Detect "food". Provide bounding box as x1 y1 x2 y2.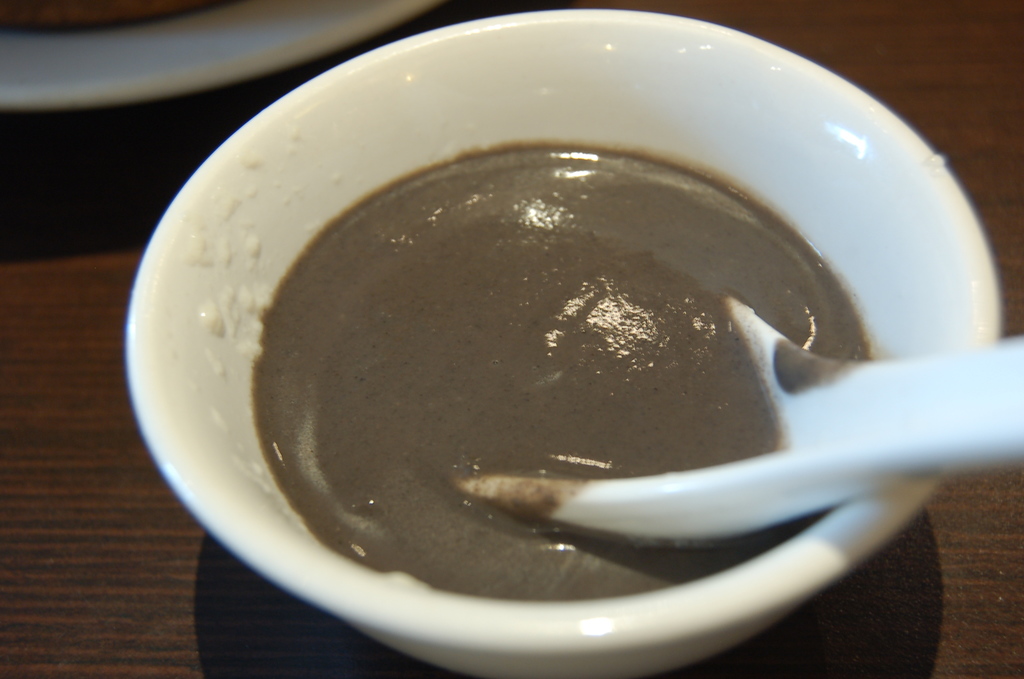
249 140 871 598.
